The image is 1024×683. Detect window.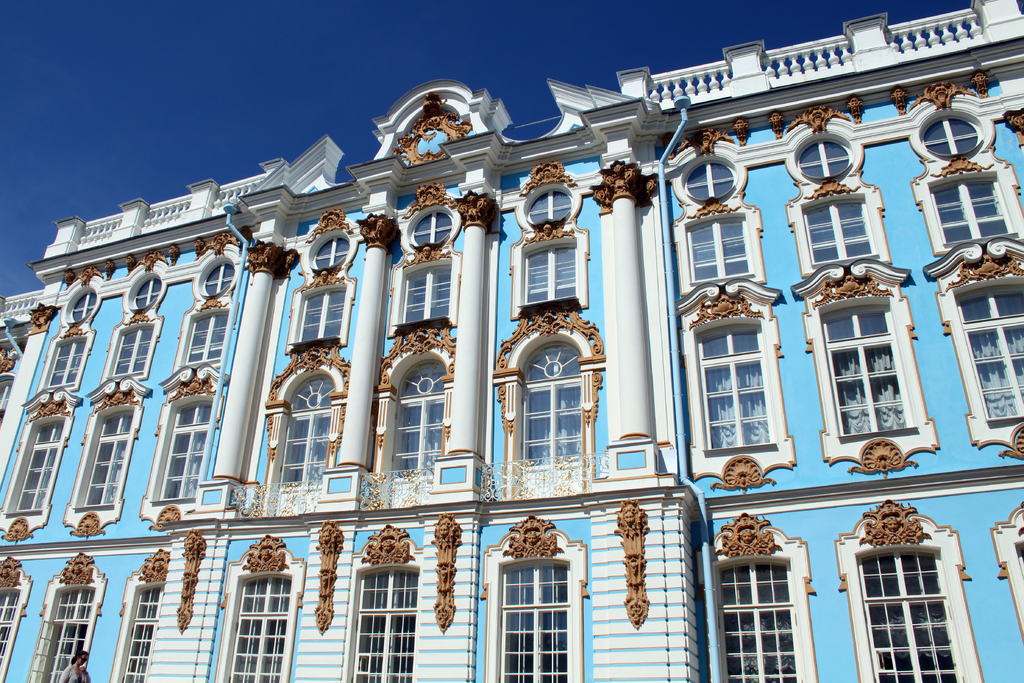
Detection: l=156, t=404, r=210, b=498.
